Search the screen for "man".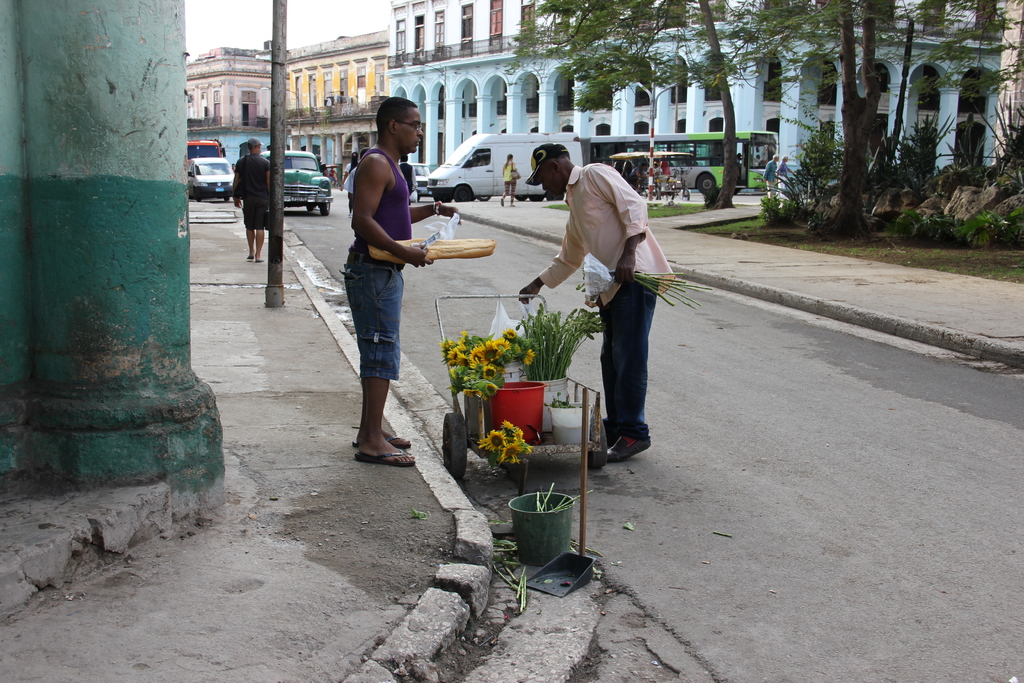
Found at <box>234,136,273,261</box>.
